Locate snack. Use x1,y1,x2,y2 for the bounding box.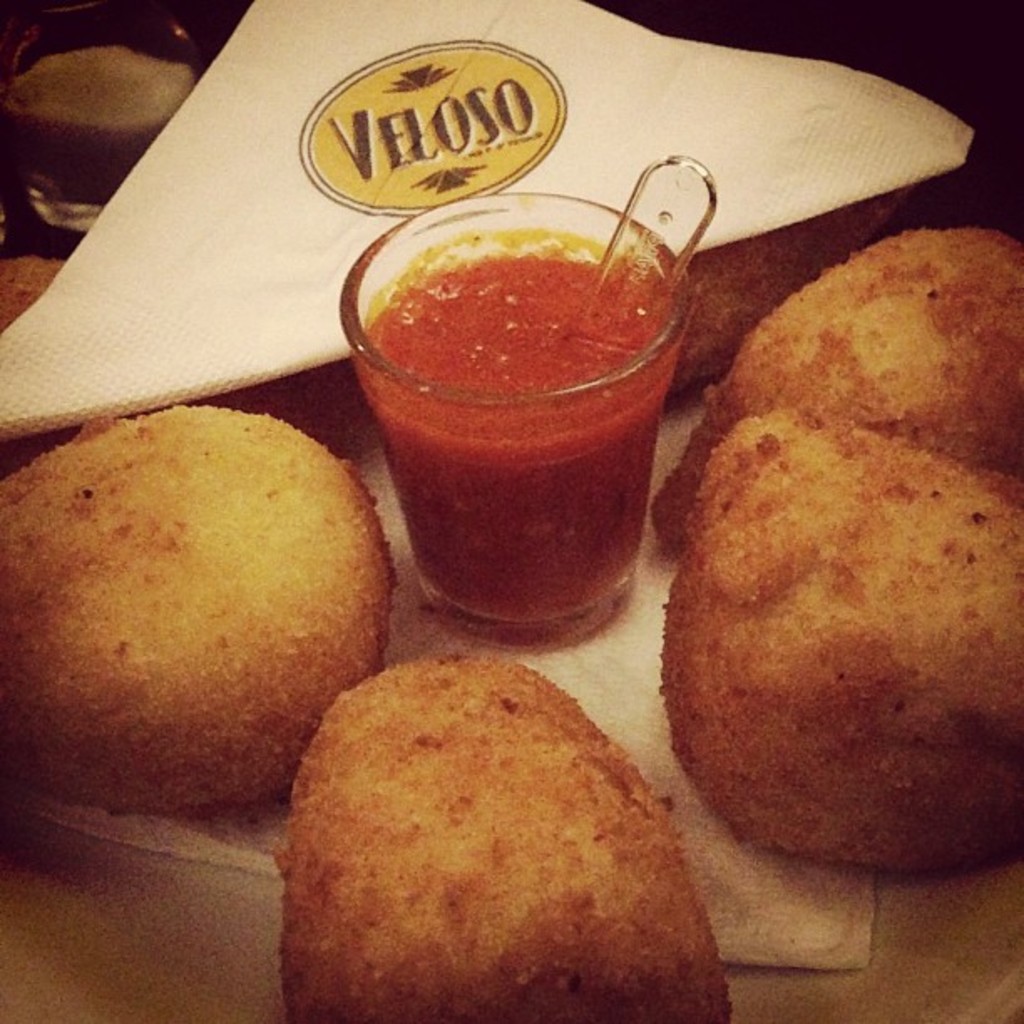
653,221,1022,532.
